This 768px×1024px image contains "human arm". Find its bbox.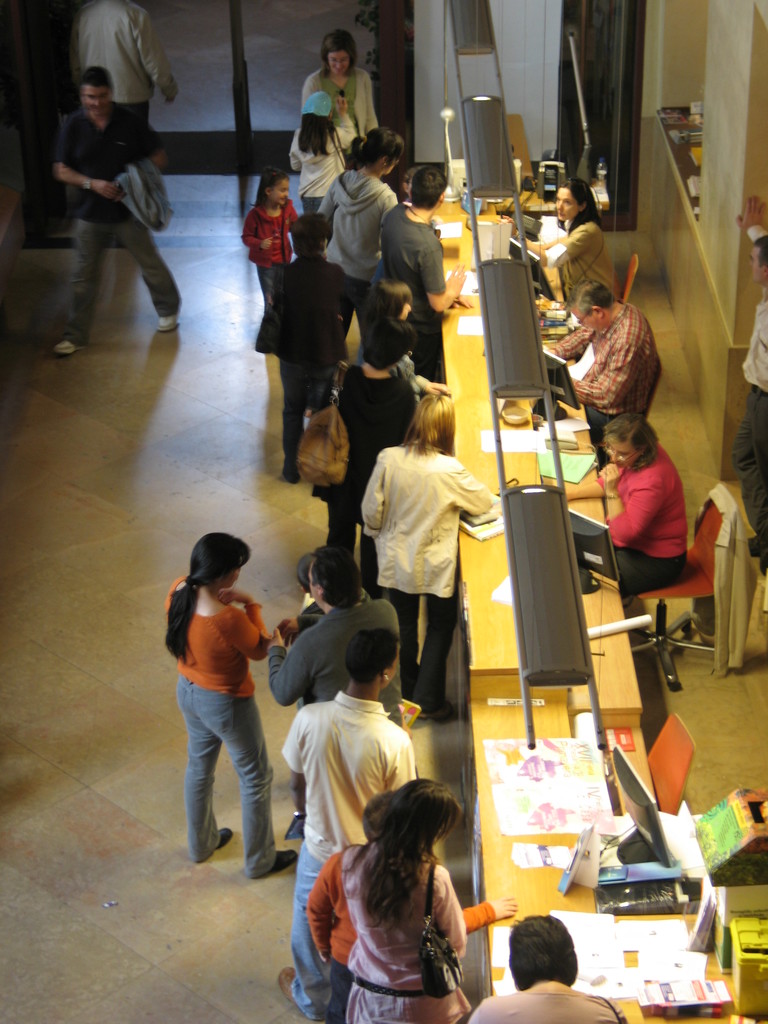
locate(285, 707, 310, 833).
